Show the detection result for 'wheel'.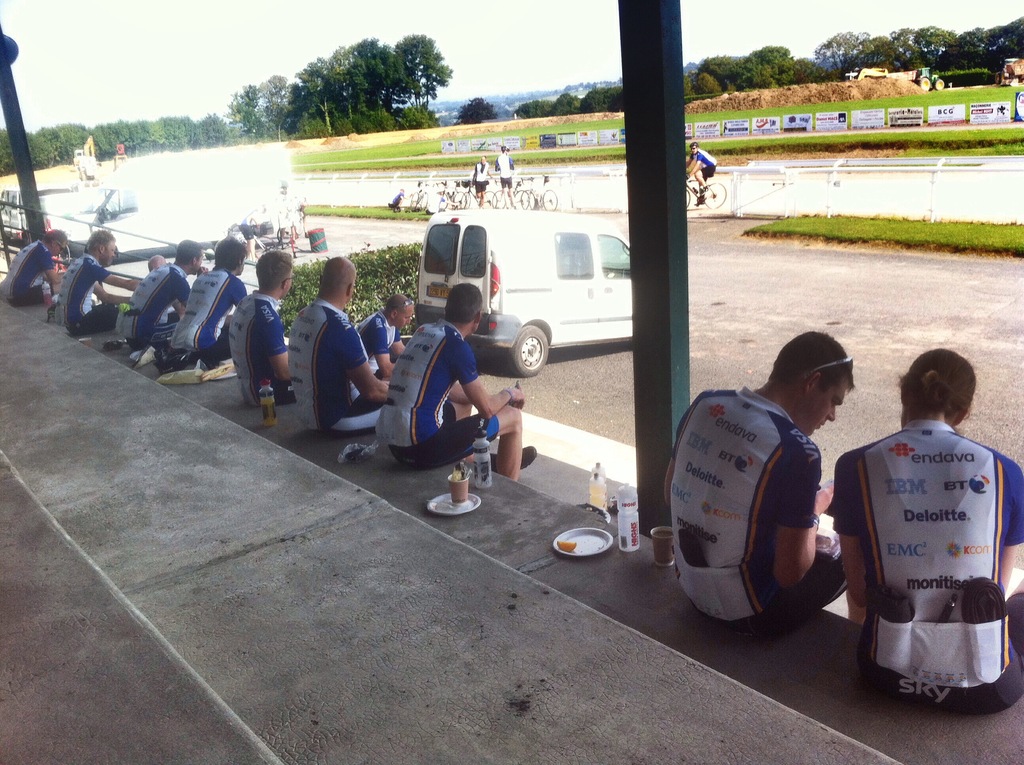
(697, 182, 727, 209).
